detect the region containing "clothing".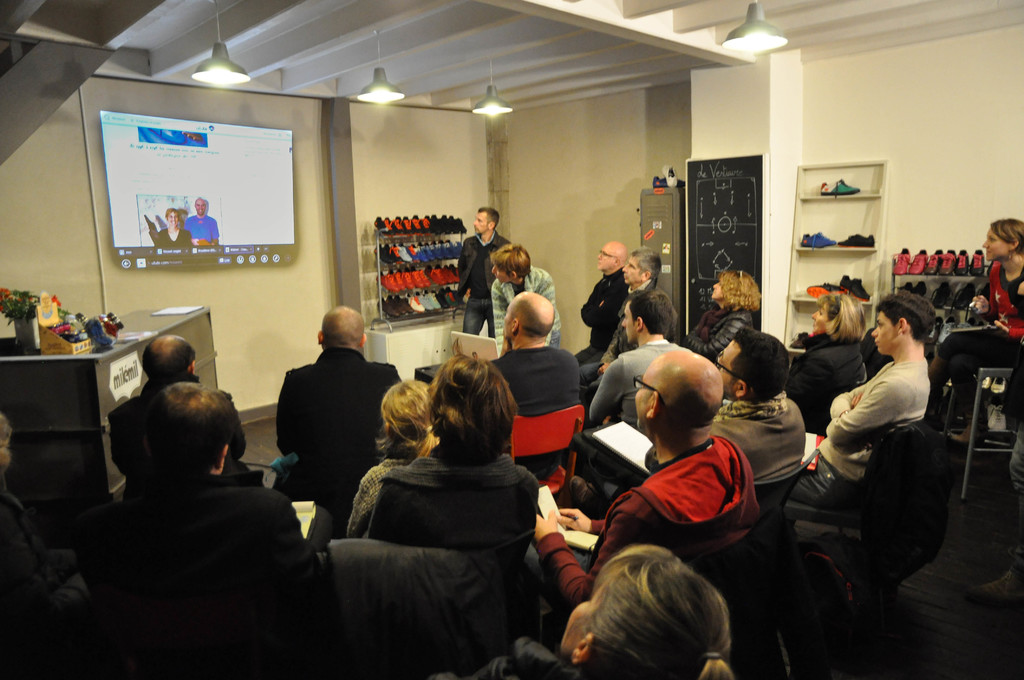
{"left": 788, "top": 357, "right": 928, "bottom": 514}.
